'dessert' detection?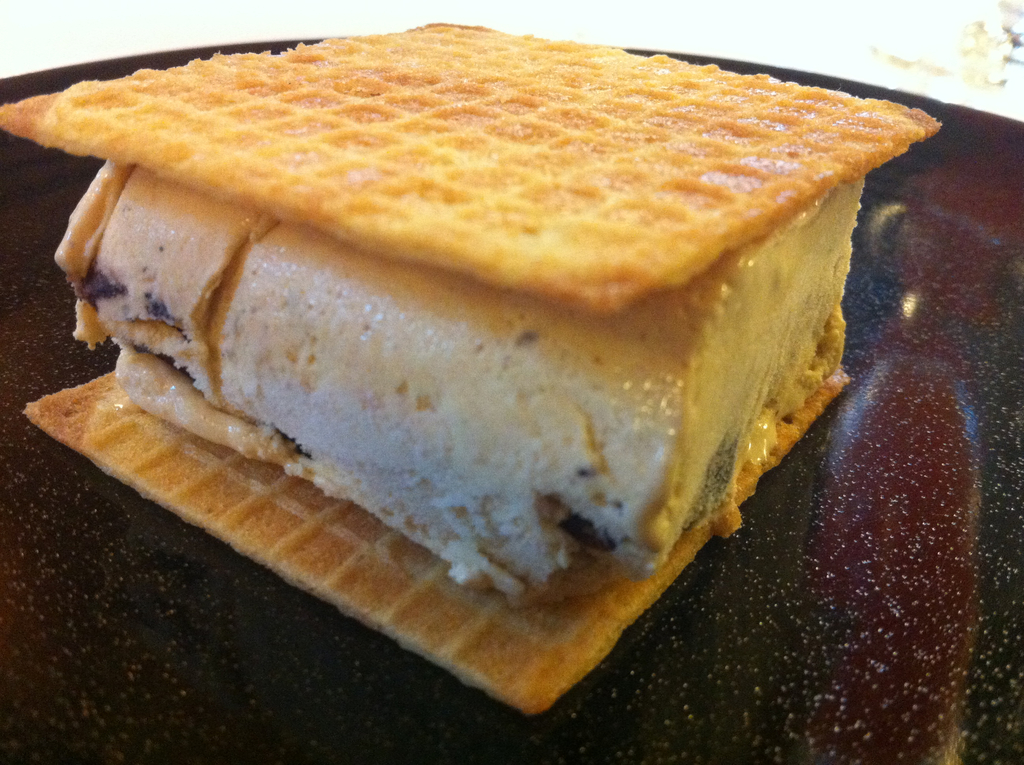
bbox=[28, 0, 883, 745]
